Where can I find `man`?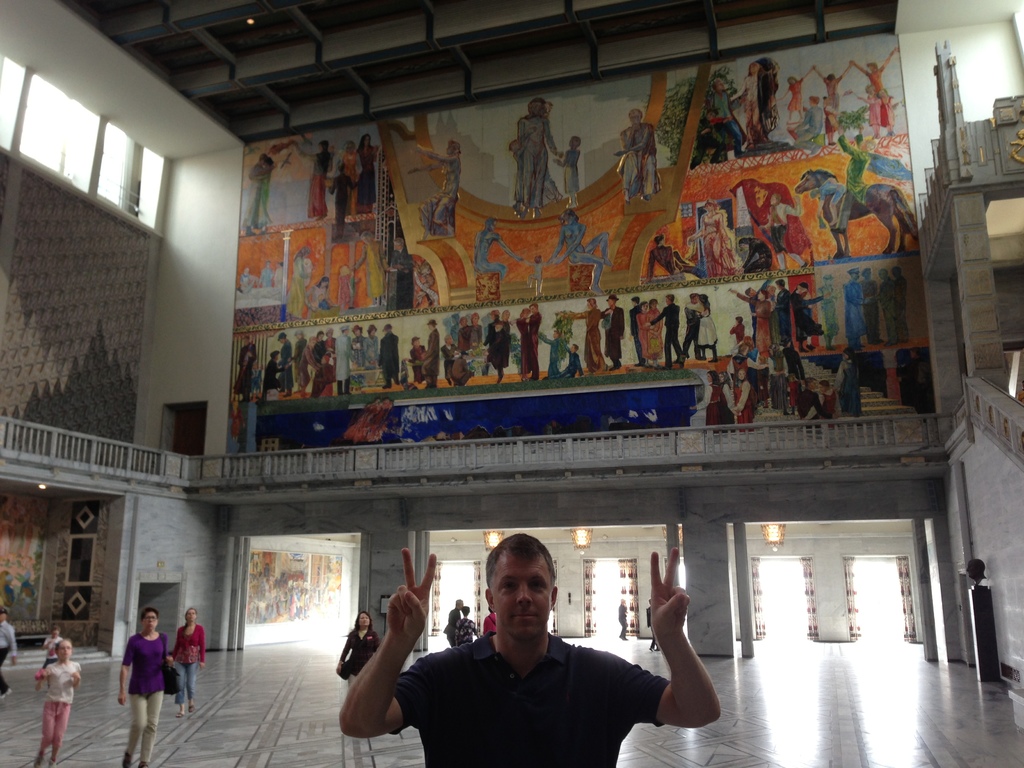
You can find it at (641,235,706,283).
